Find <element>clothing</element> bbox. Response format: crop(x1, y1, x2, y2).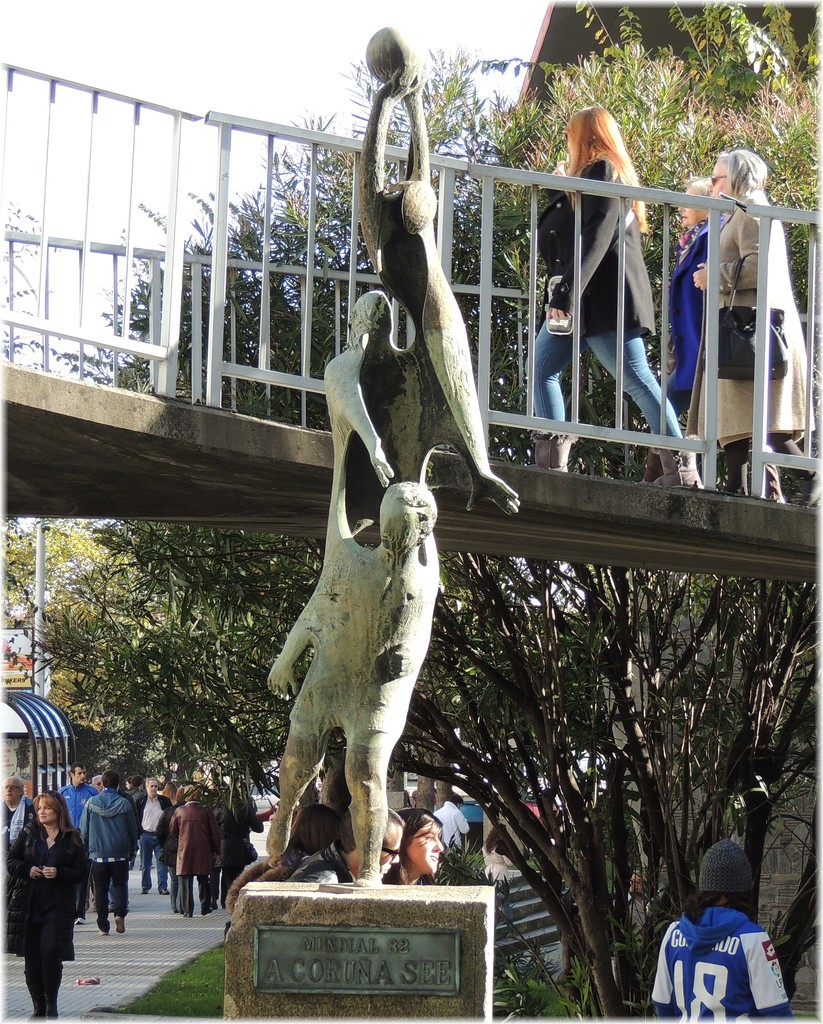
crop(667, 881, 795, 1002).
